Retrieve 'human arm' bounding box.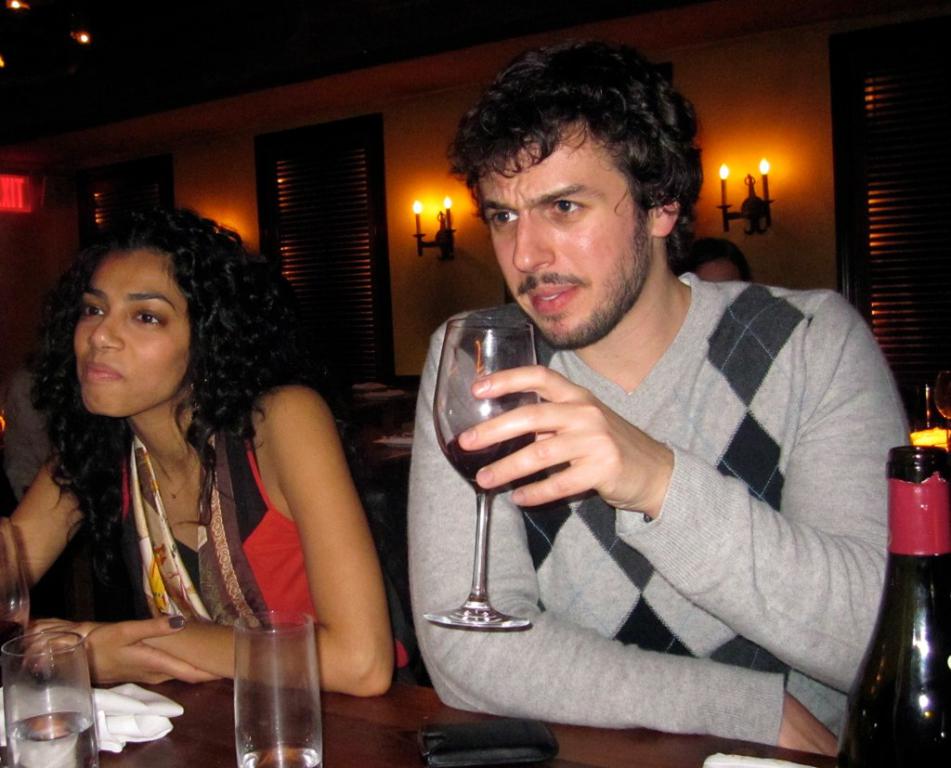
Bounding box: crop(24, 385, 395, 701).
